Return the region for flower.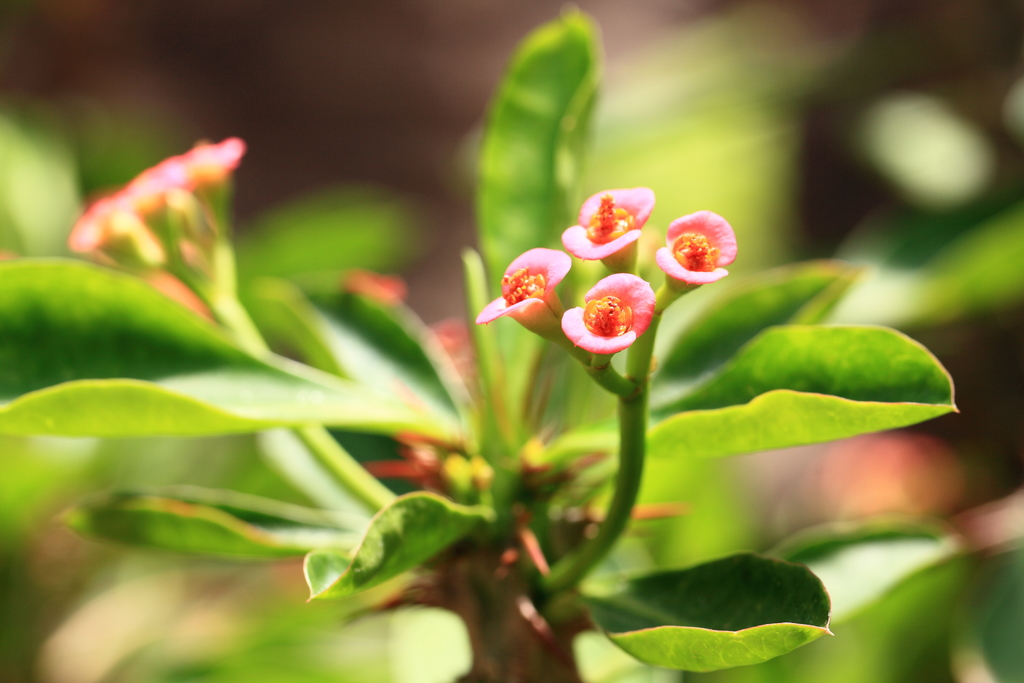
656:220:740:303.
